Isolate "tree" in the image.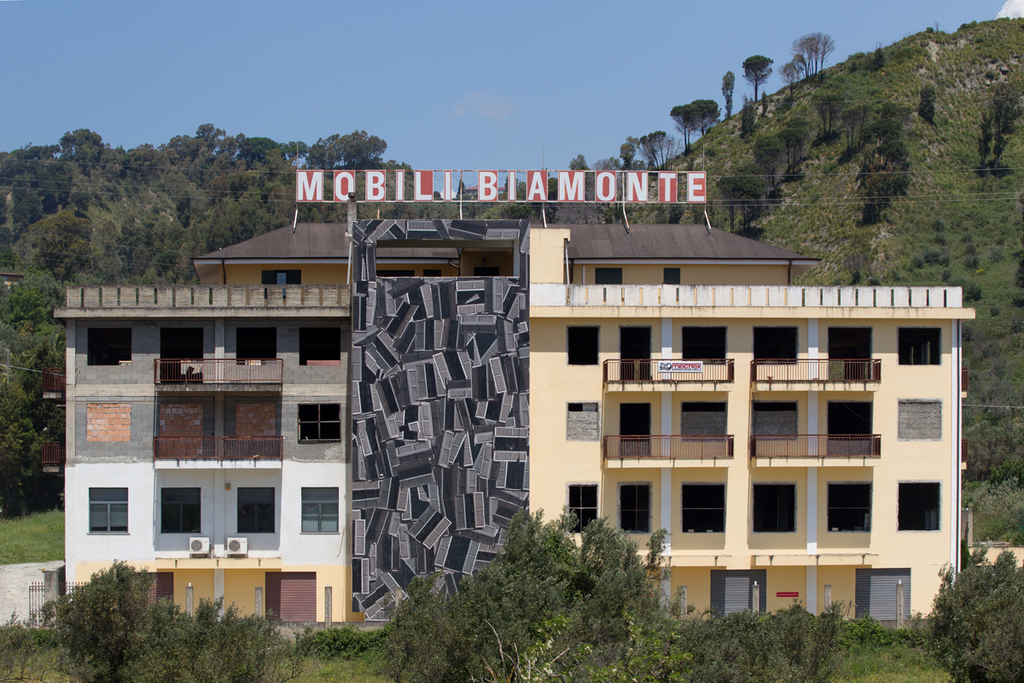
Isolated region: <region>46, 563, 169, 657</region>.
